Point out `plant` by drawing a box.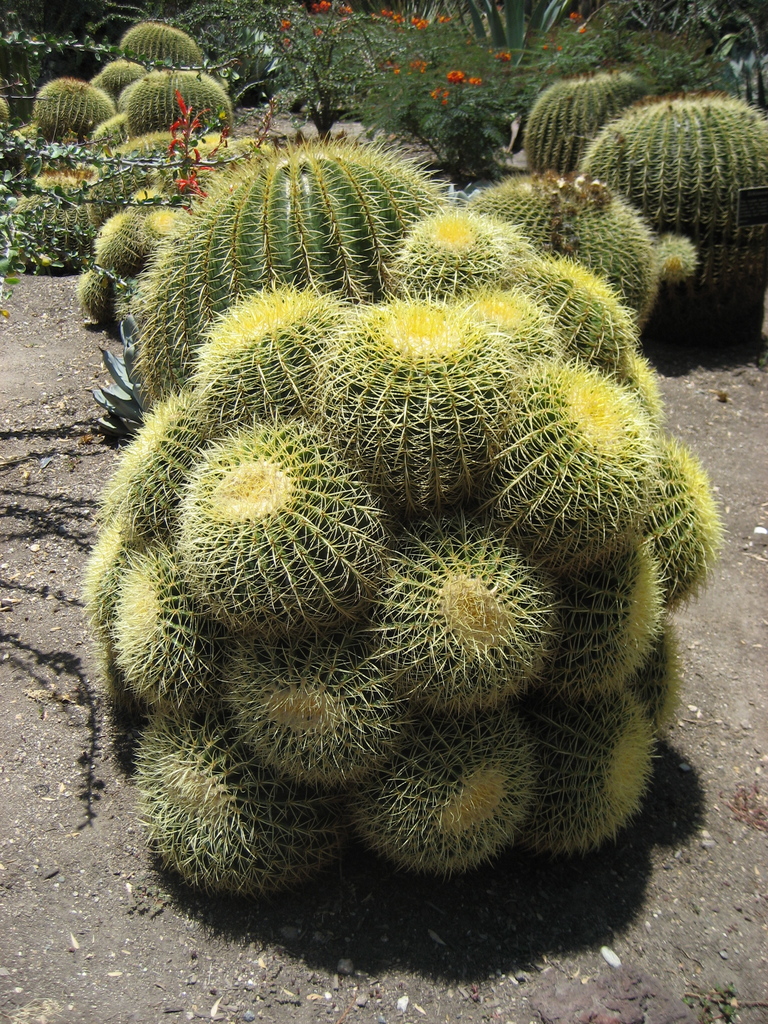
588,99,767,301.
